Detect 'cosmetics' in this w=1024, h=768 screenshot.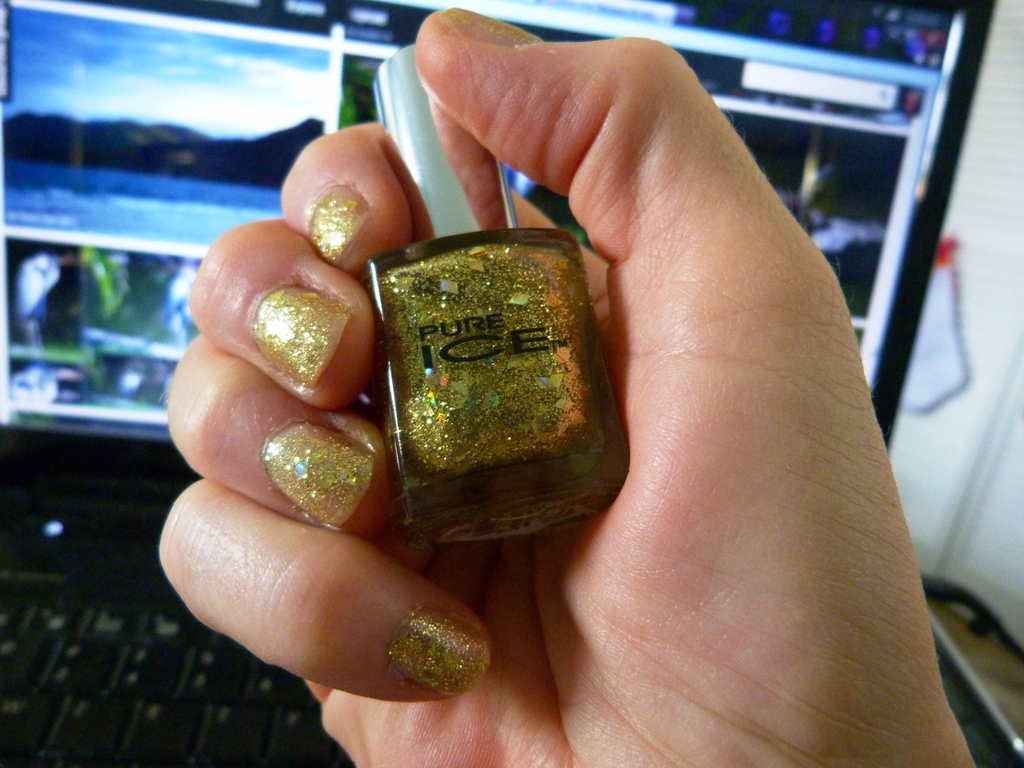
Detection: pyautogui.locateOnScreen(351, 35, 640, 559).
